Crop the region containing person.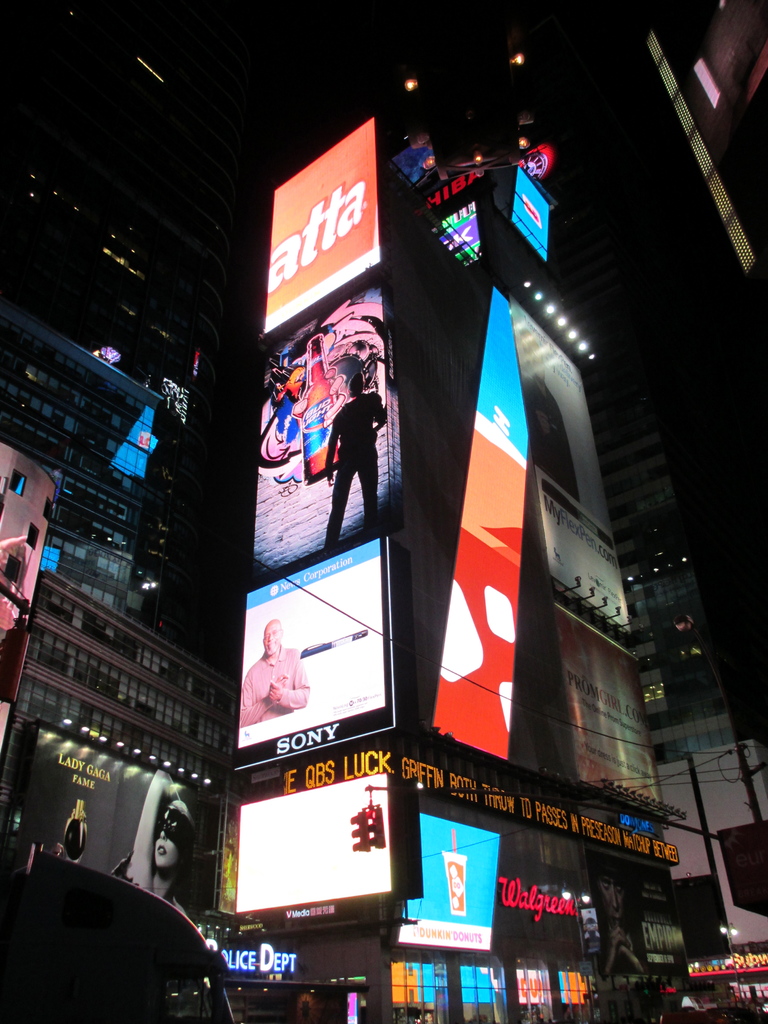
Crop region: x1=115 y1=783 x2=211 y2=909.
